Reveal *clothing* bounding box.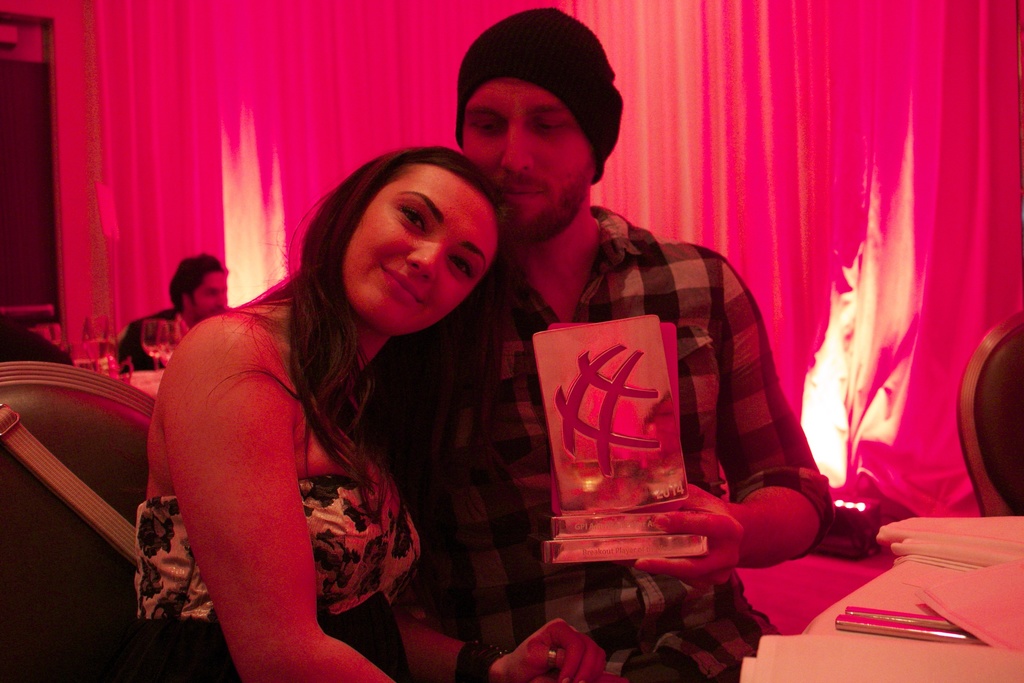
Revealed: select_region(392, 204, 835, 682).
